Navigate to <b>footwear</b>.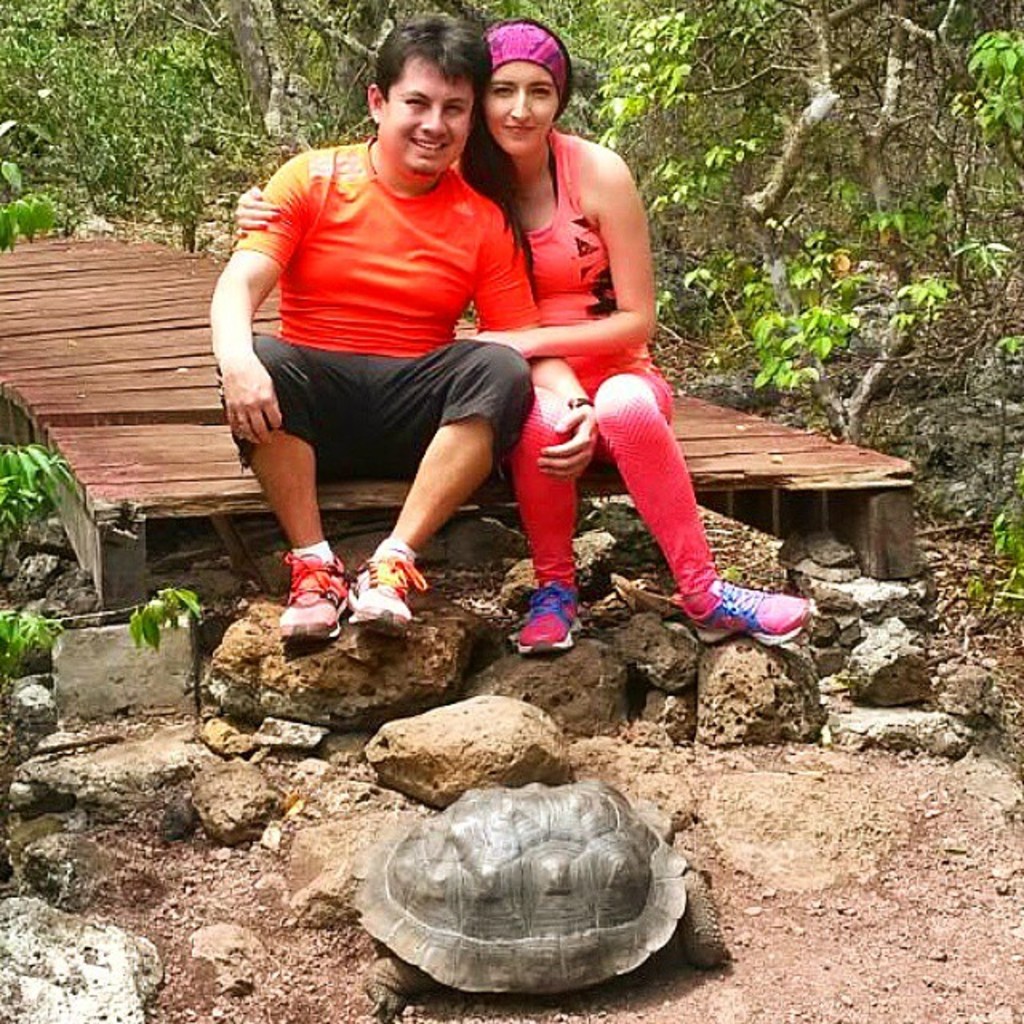
Navigation target: <box>349,547,429,627</box>.
